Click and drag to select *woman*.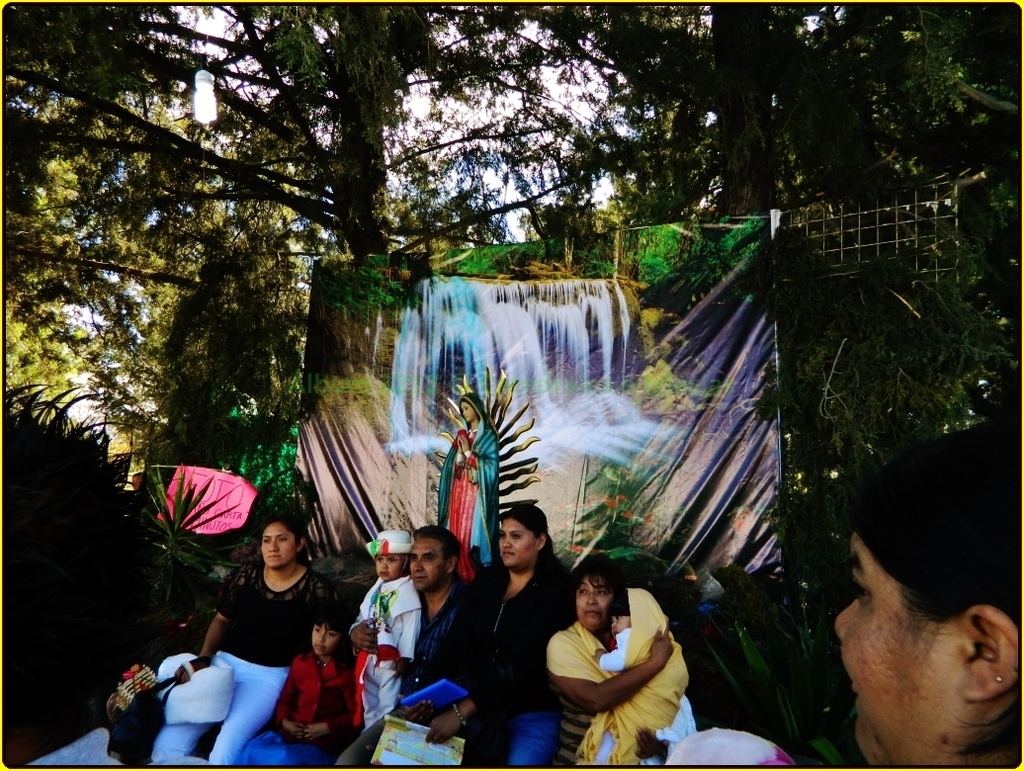
Selection: (x1=433, y1=391, x2=503, y2=574).
